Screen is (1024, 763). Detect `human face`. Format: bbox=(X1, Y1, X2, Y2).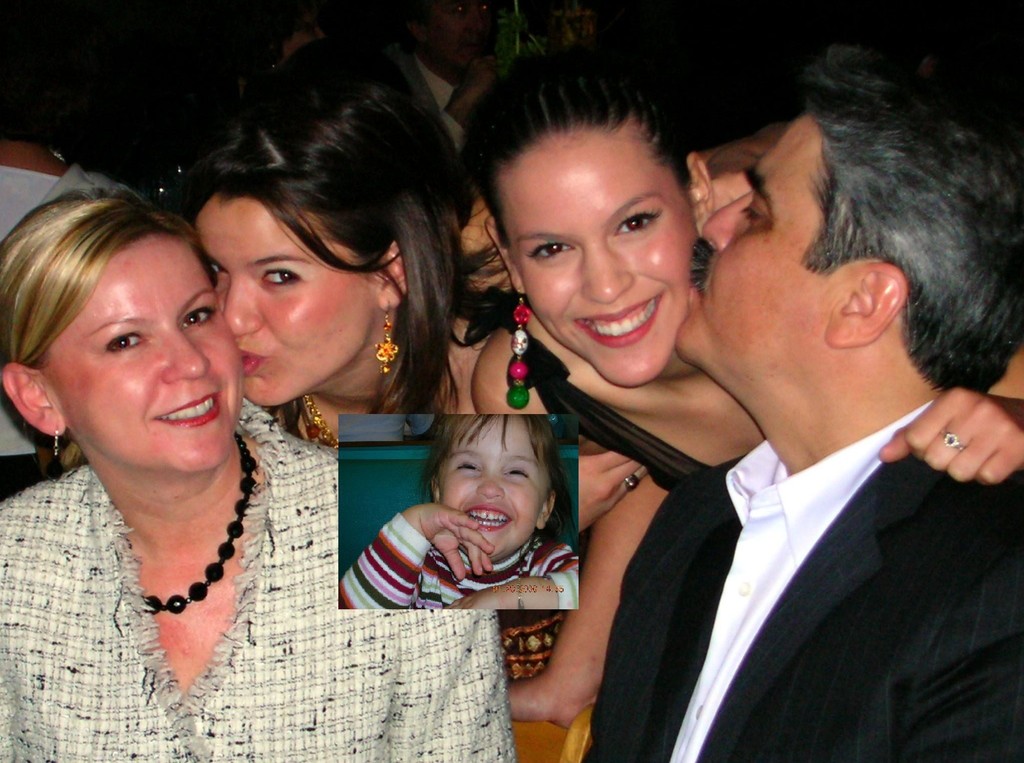
bbox=(200, 188, 376, 410).
